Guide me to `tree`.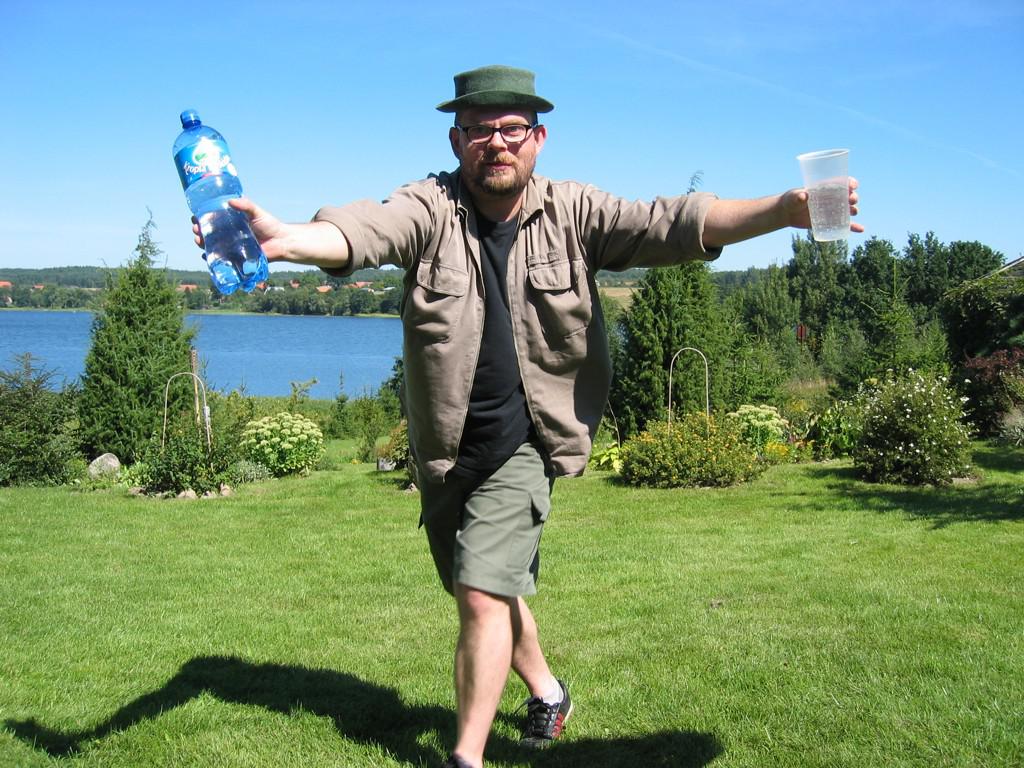
Guidance: (left=50, top=283, right=84, bottom=306).
